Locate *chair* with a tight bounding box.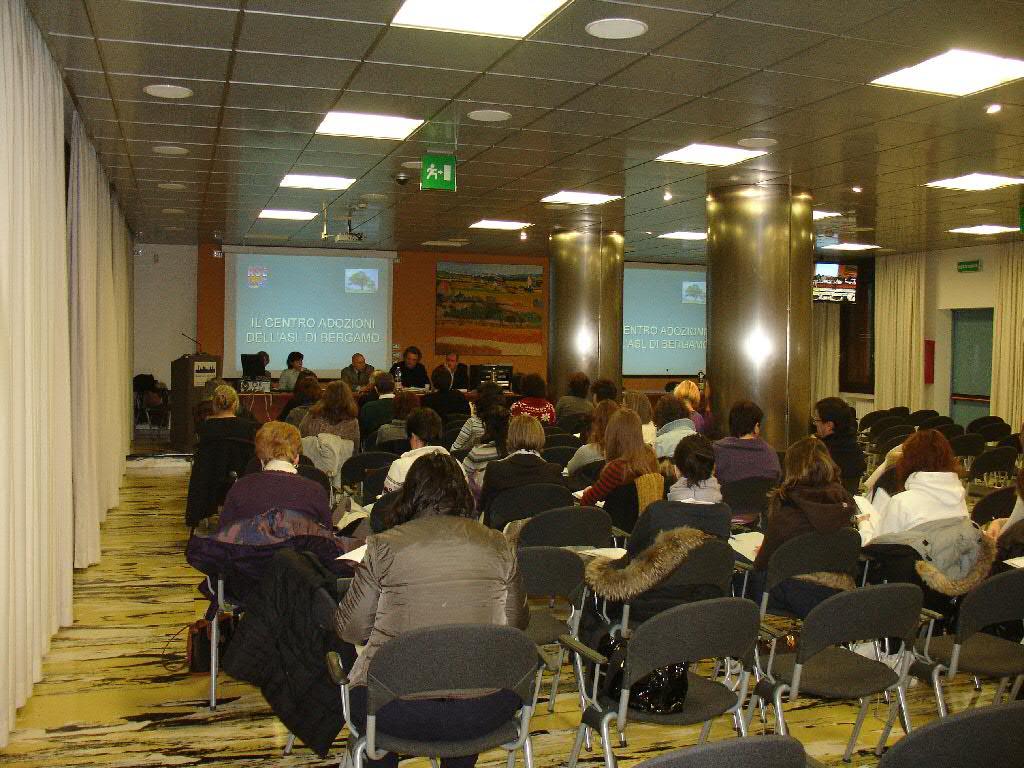
<box>544,437,589,455</box>.
